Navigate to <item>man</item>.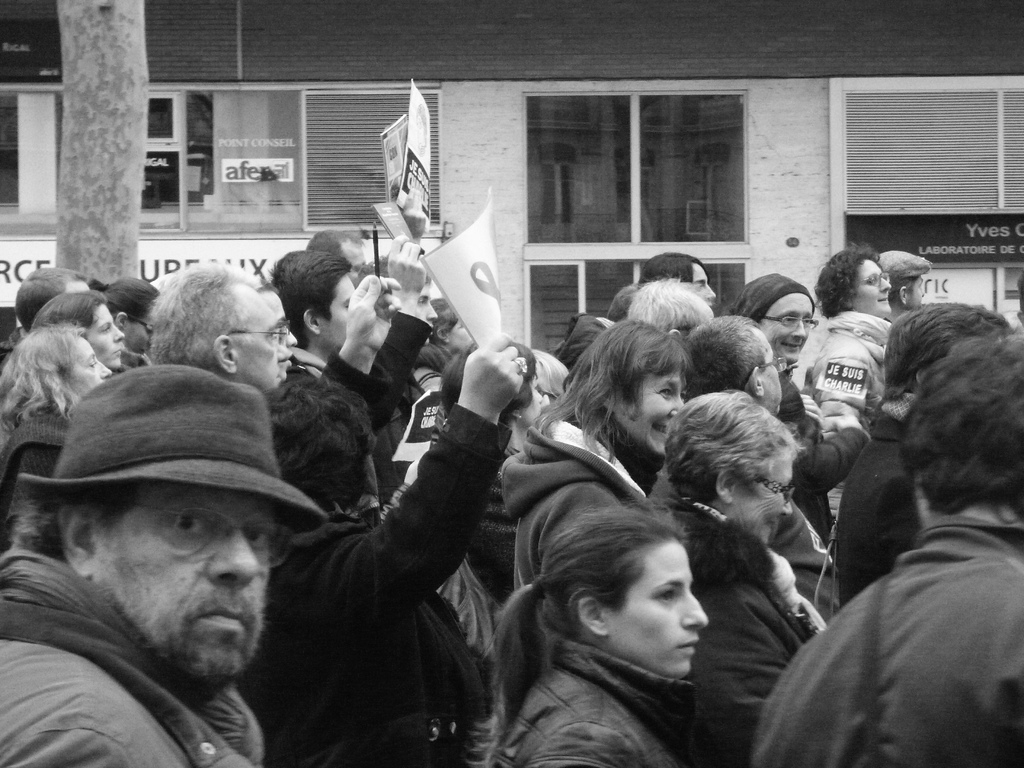
Navigation target: (256,239,362,366).
